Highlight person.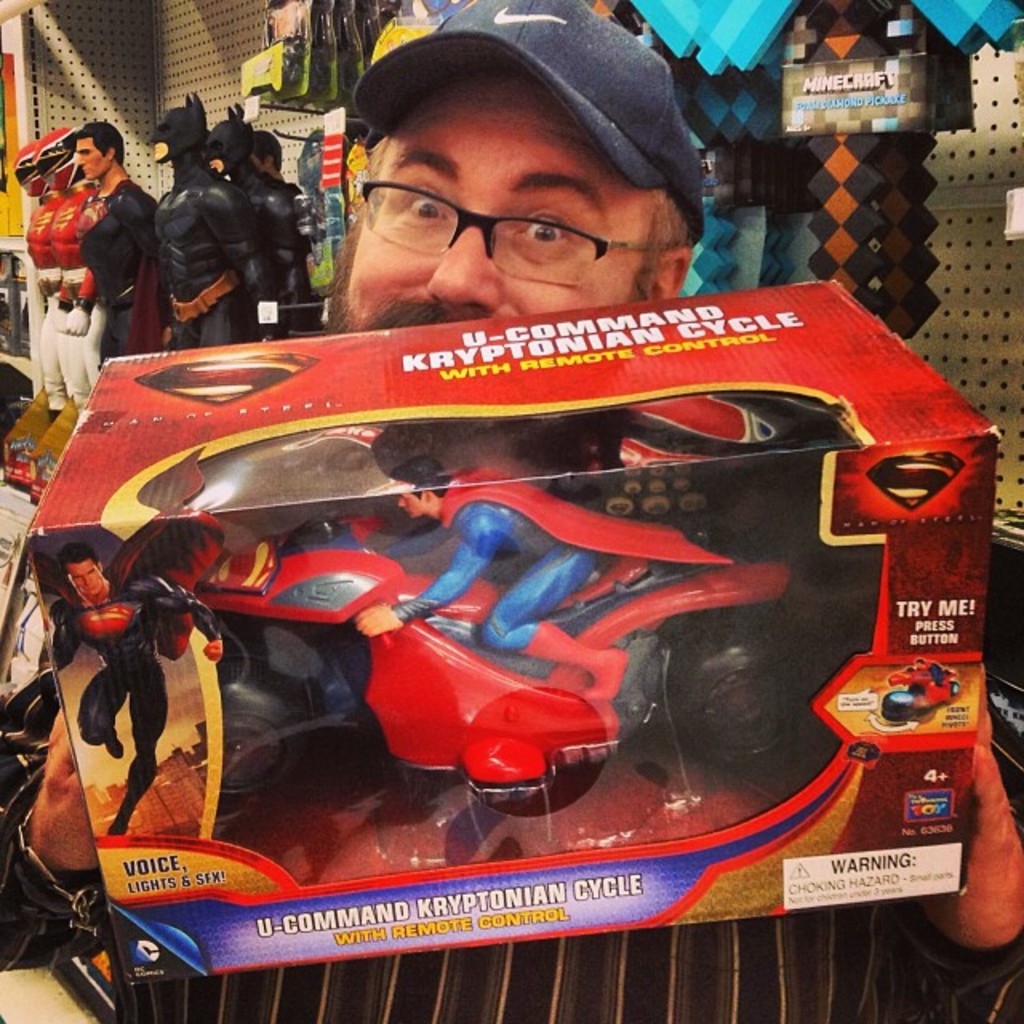
Highlighted region: bbox=[206, 99, 302, 328].
